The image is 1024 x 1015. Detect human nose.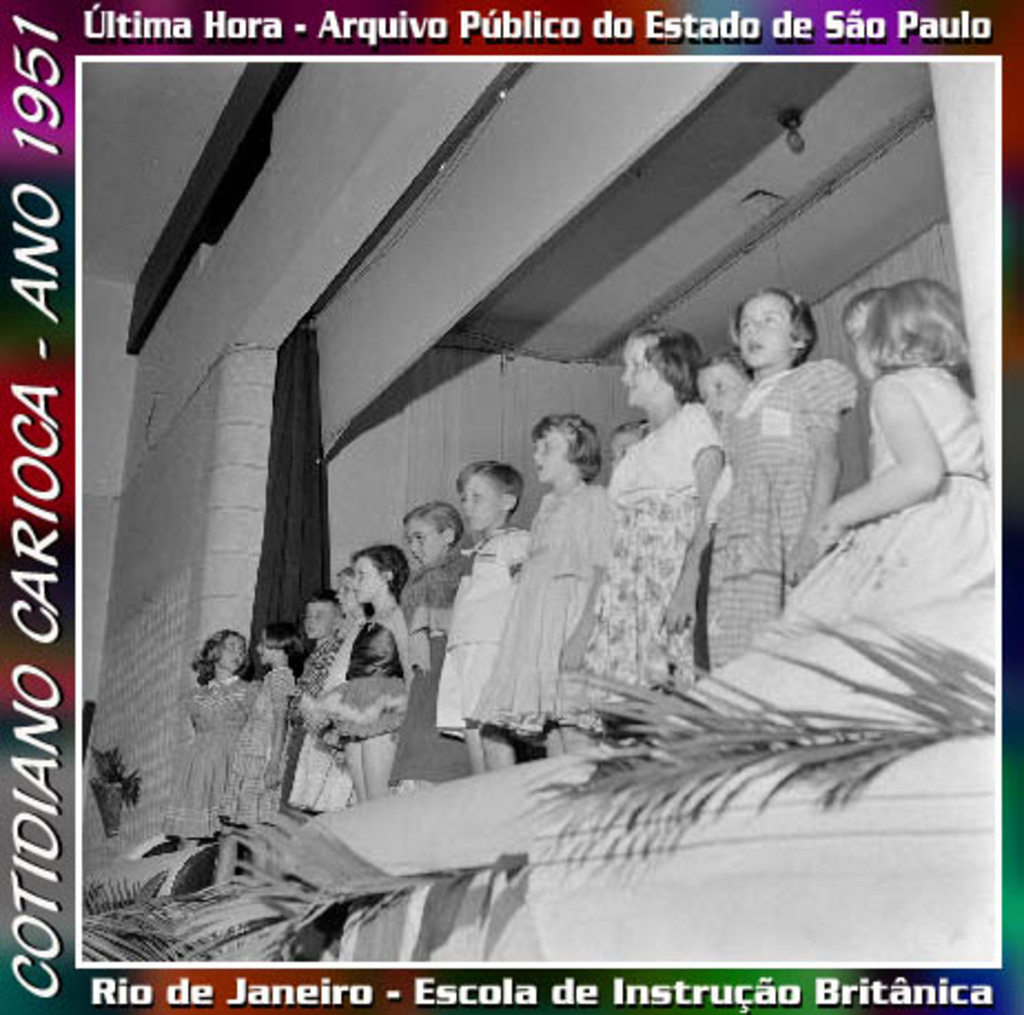
Detection: bbox=(743, 319, 758, 330).
